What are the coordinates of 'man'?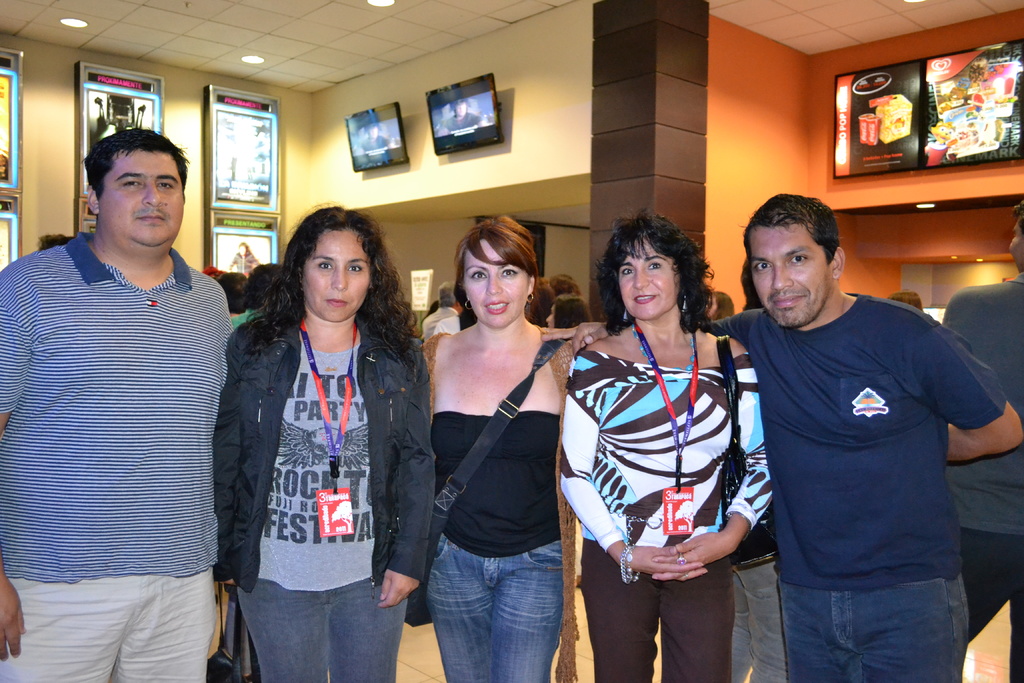
[x1=12, y1=106, x2=252, y2=666].
